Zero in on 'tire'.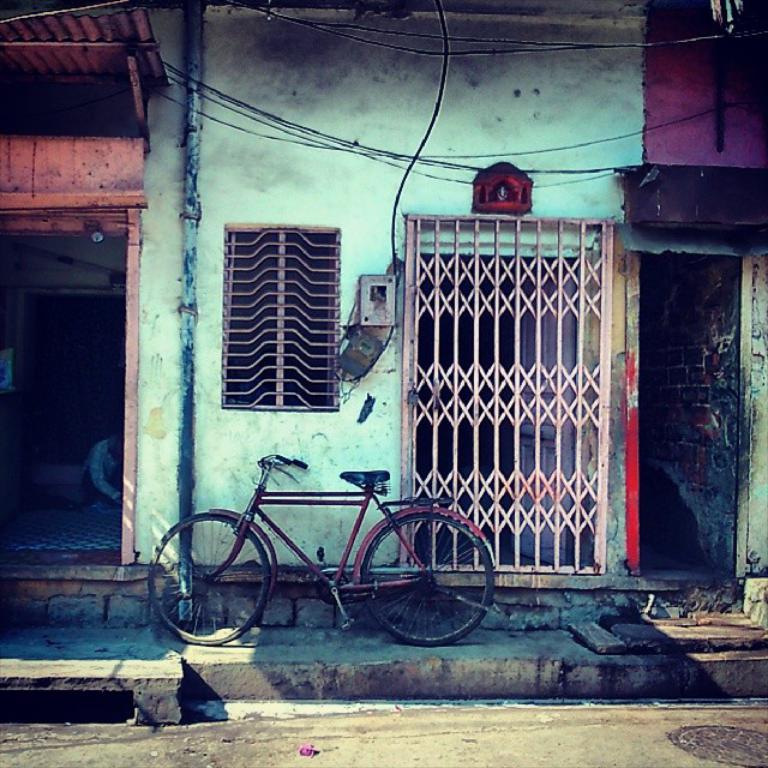
Zeroed in: 146, 508, 275, 643.
